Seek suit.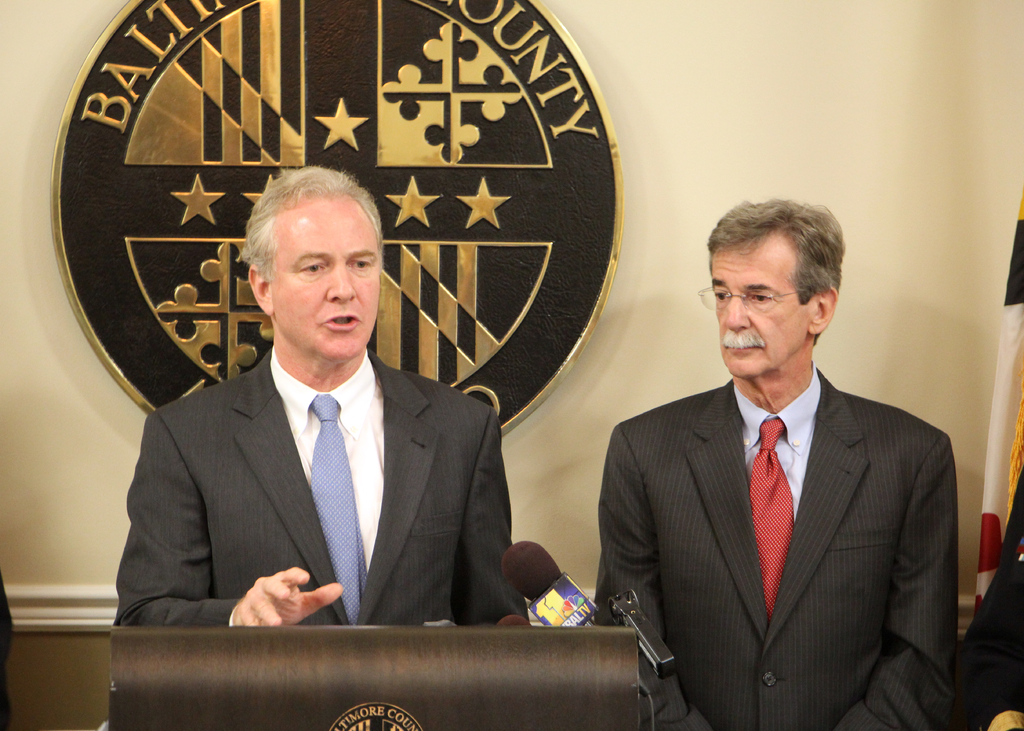
<bbox>596, 355, 959, 730</bbox>.
